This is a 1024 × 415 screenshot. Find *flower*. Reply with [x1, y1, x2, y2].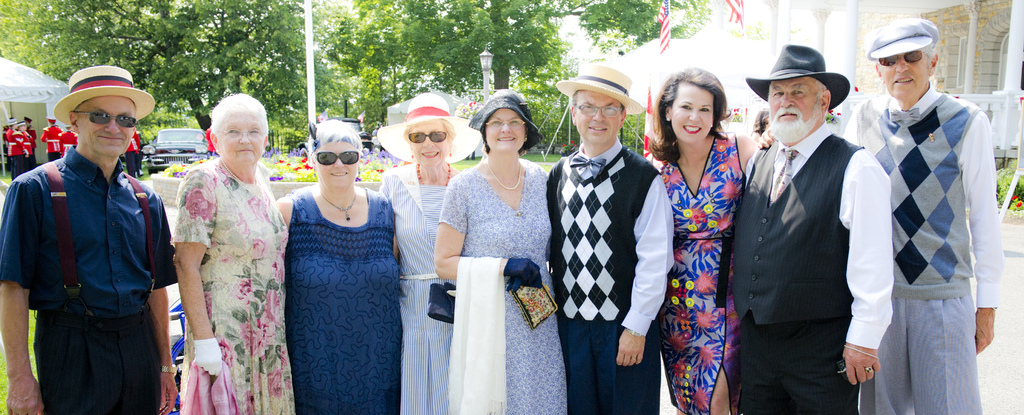
[687, 232, 710, 238].
